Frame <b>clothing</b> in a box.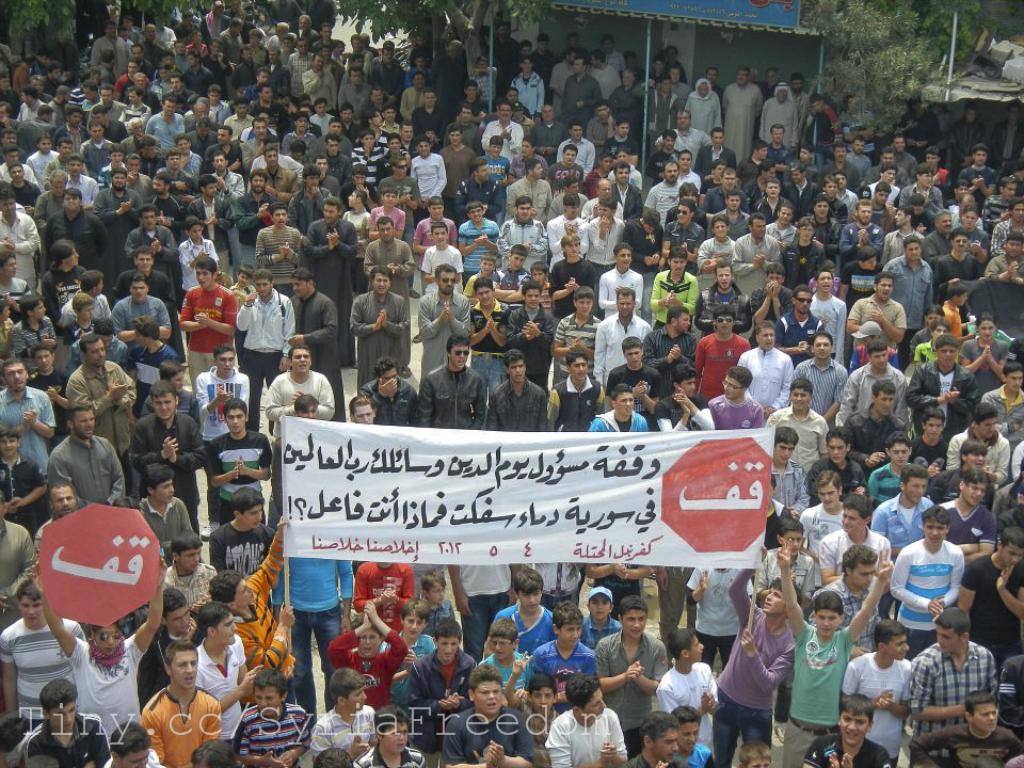
(26, 367, 67, 432).
